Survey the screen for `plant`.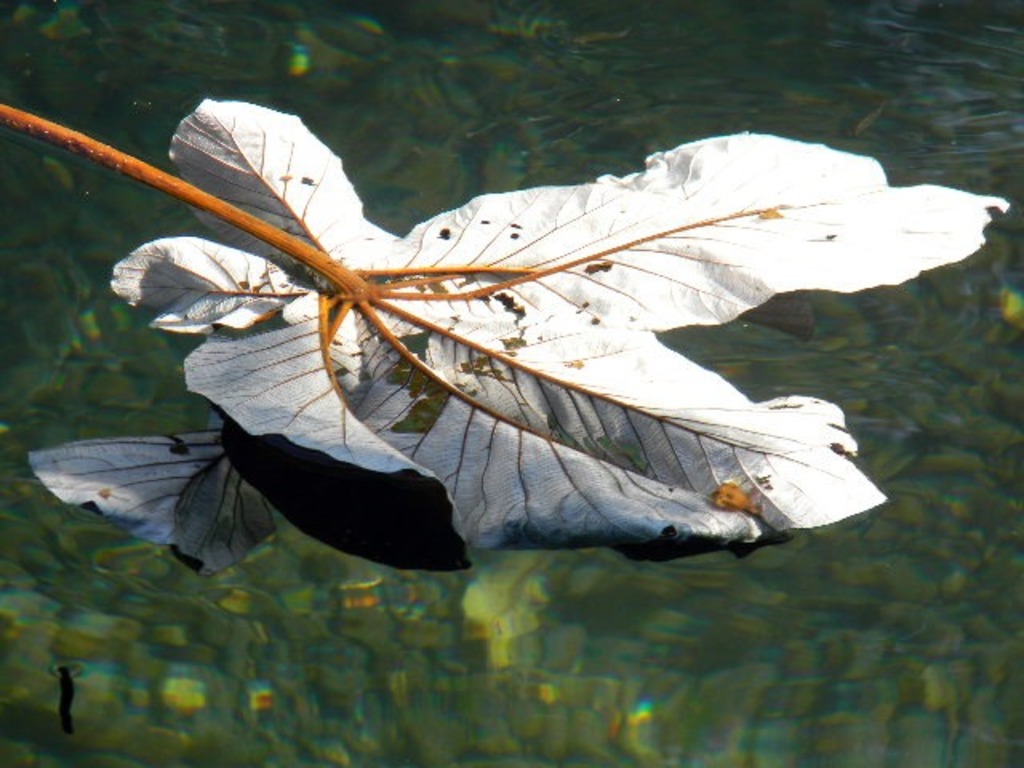
Survey found: crop(0, 88, 1023, 606).
